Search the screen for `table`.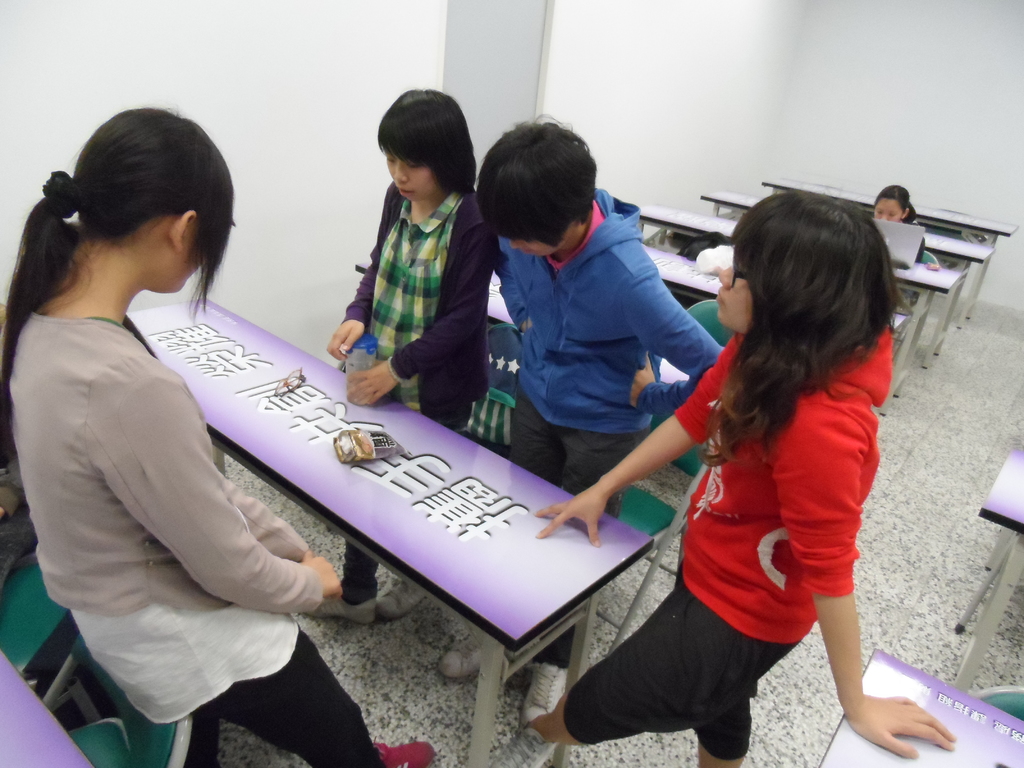
Found at detection(639, 202, 963, 416).
